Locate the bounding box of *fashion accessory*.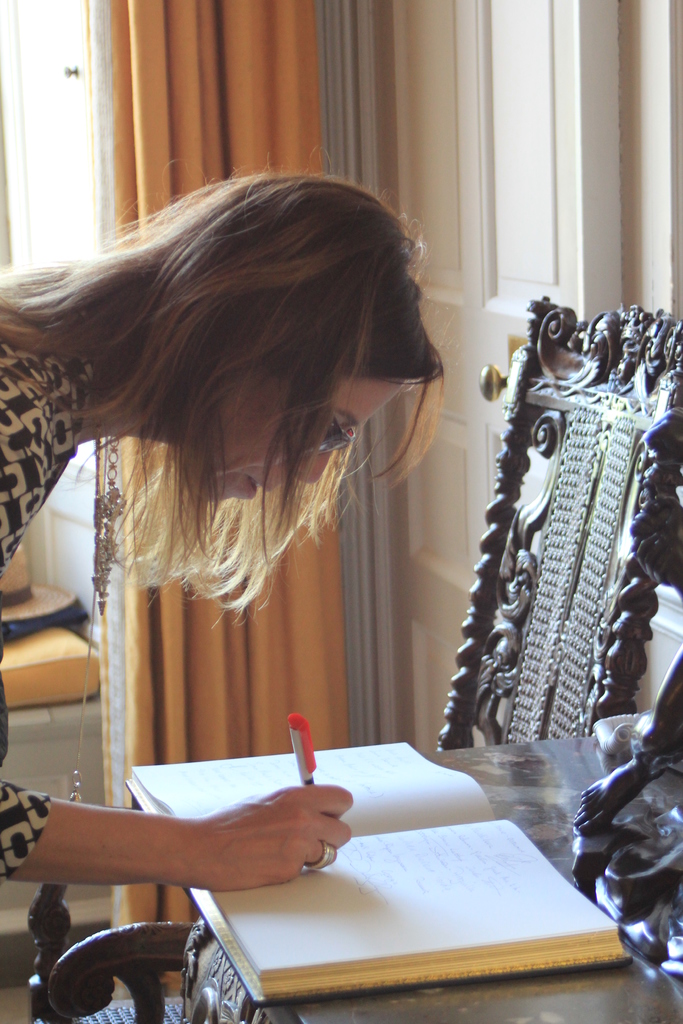
Bounding box: (left=297, top=383, right=360, bottom=461).
